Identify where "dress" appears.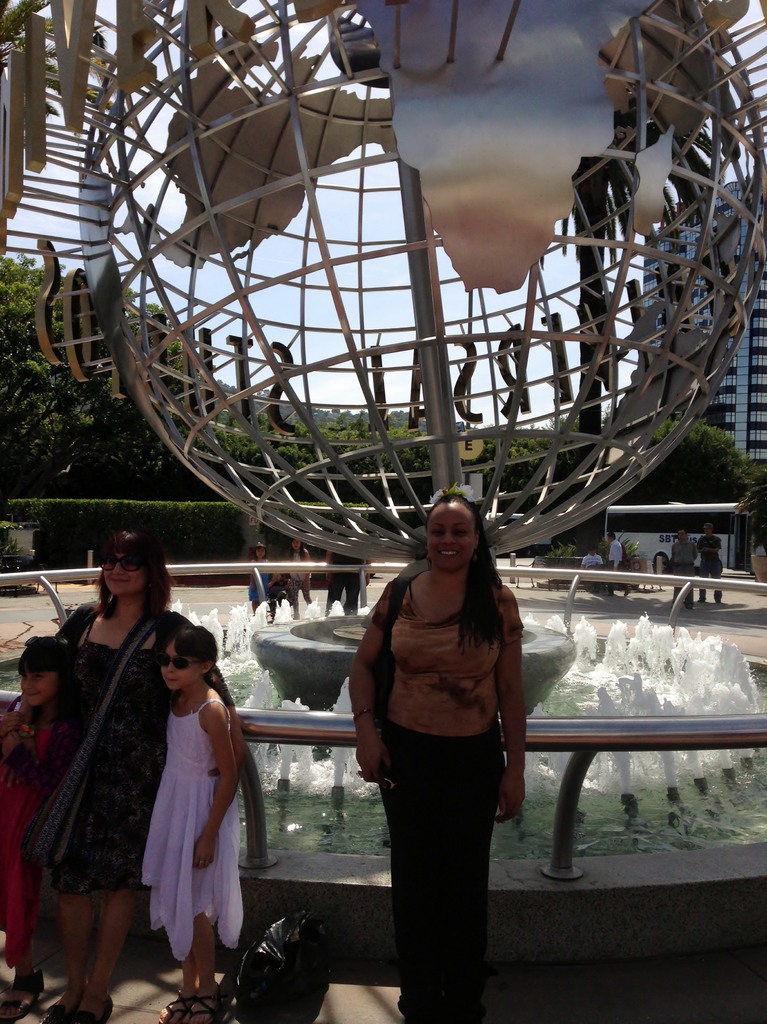
Appears at {"left": 22, "top": 604, "right": 192, "bottom": 902}.
